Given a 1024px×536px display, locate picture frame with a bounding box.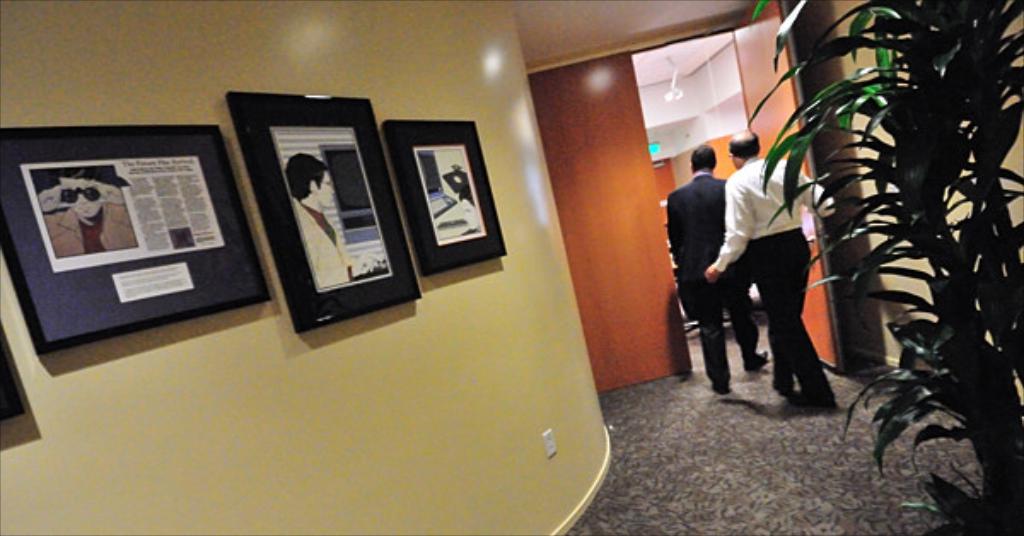
Located: bbox(224, 96, 410, 323).
